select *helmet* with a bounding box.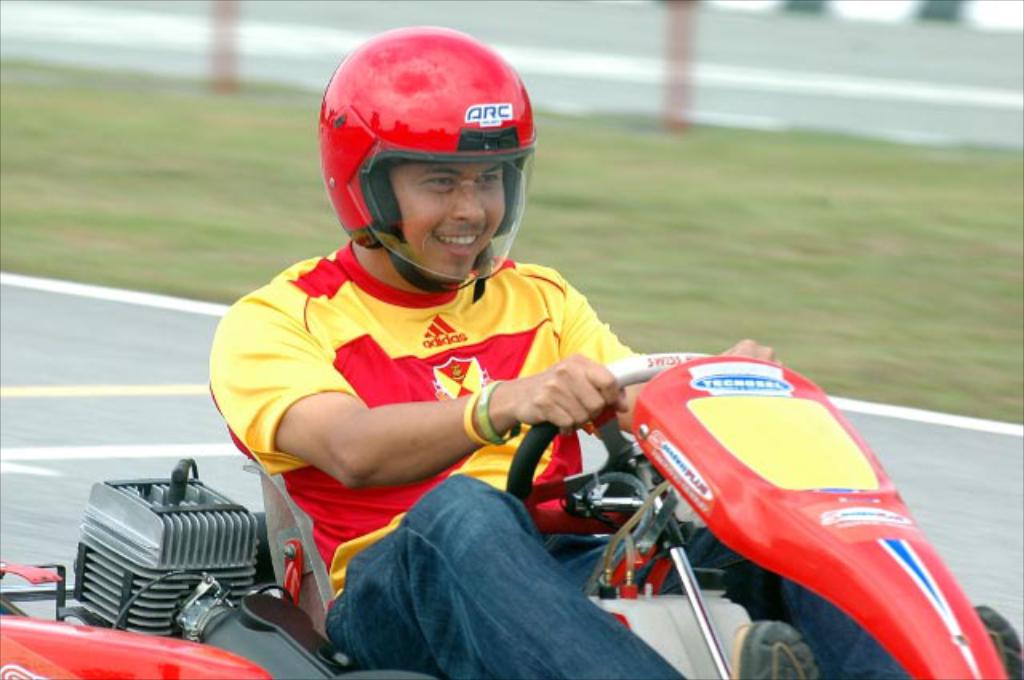
[312, 26, 542, 294].
